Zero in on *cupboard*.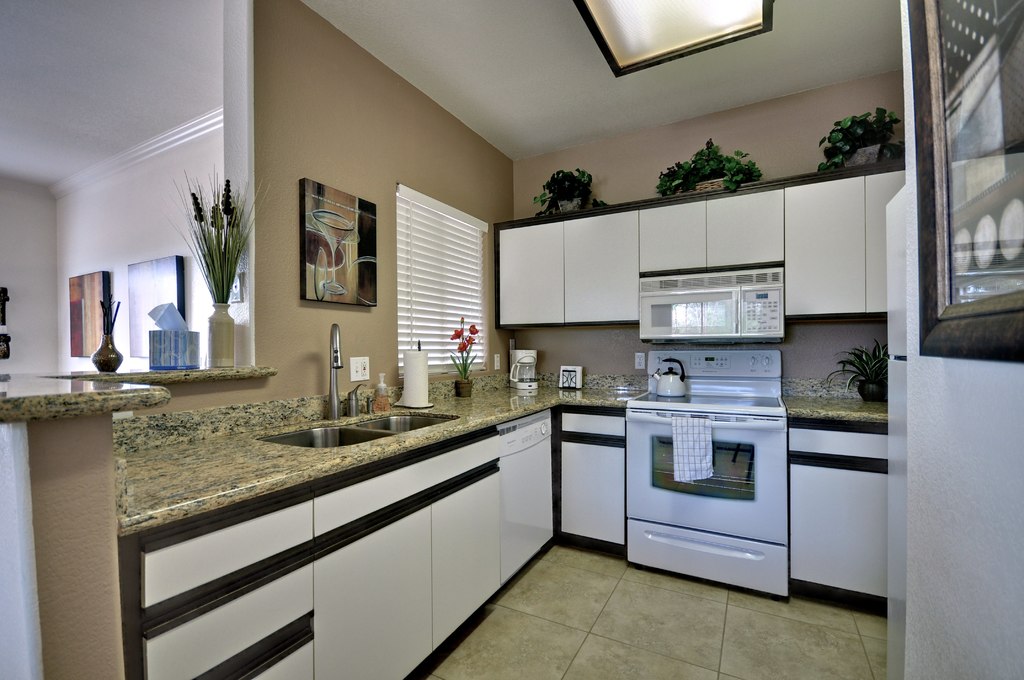
Zeroed in: rect(492, 155, 905, 327).
